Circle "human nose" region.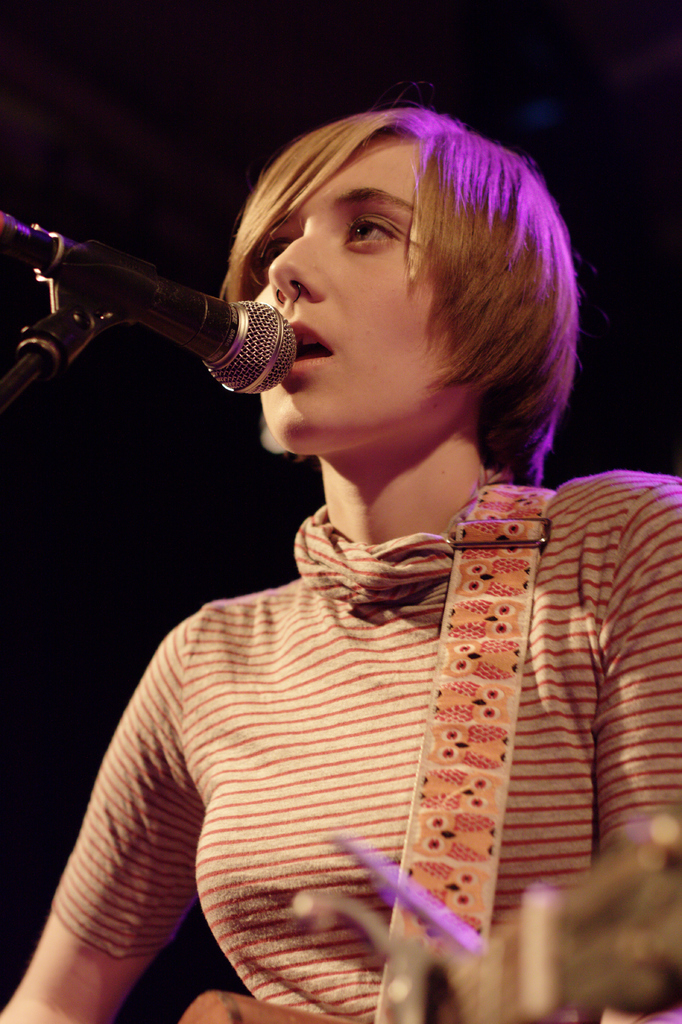
Region: [256, 216, 335, 303].
